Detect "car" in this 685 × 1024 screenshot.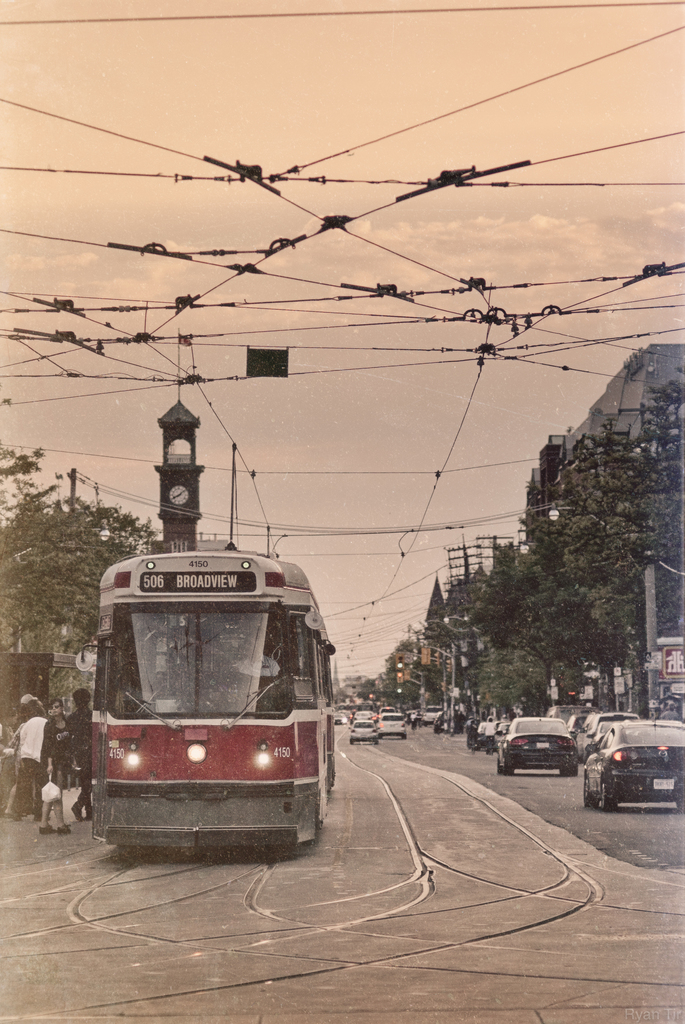
Detection: crop(586, 708, 674, 815).
